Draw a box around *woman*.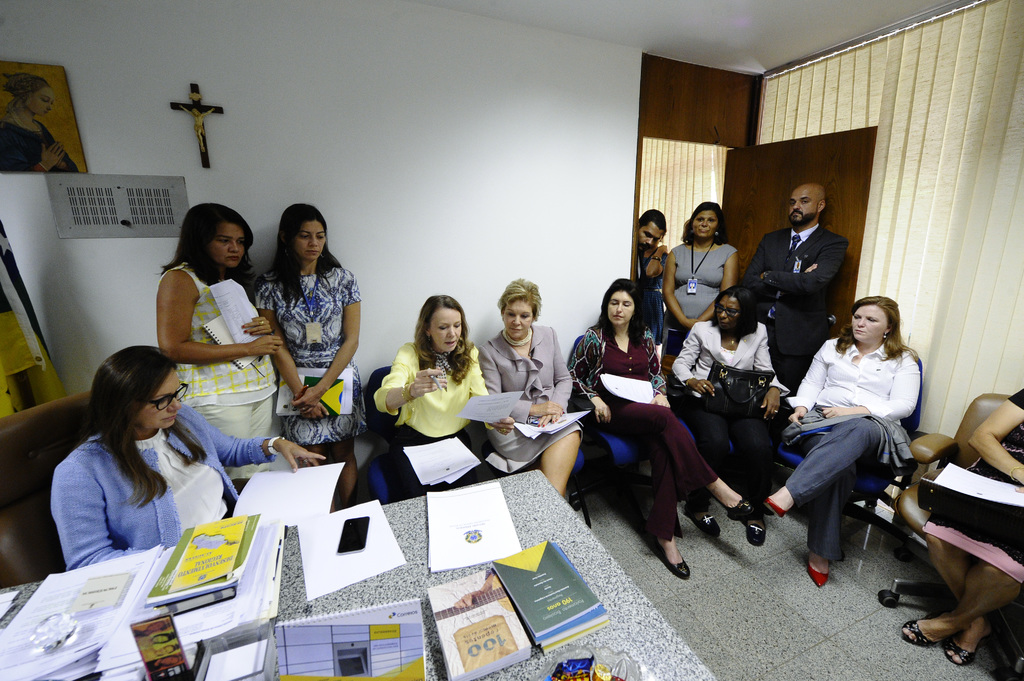
x1=373, y1=291, x2=518, y2=501.
